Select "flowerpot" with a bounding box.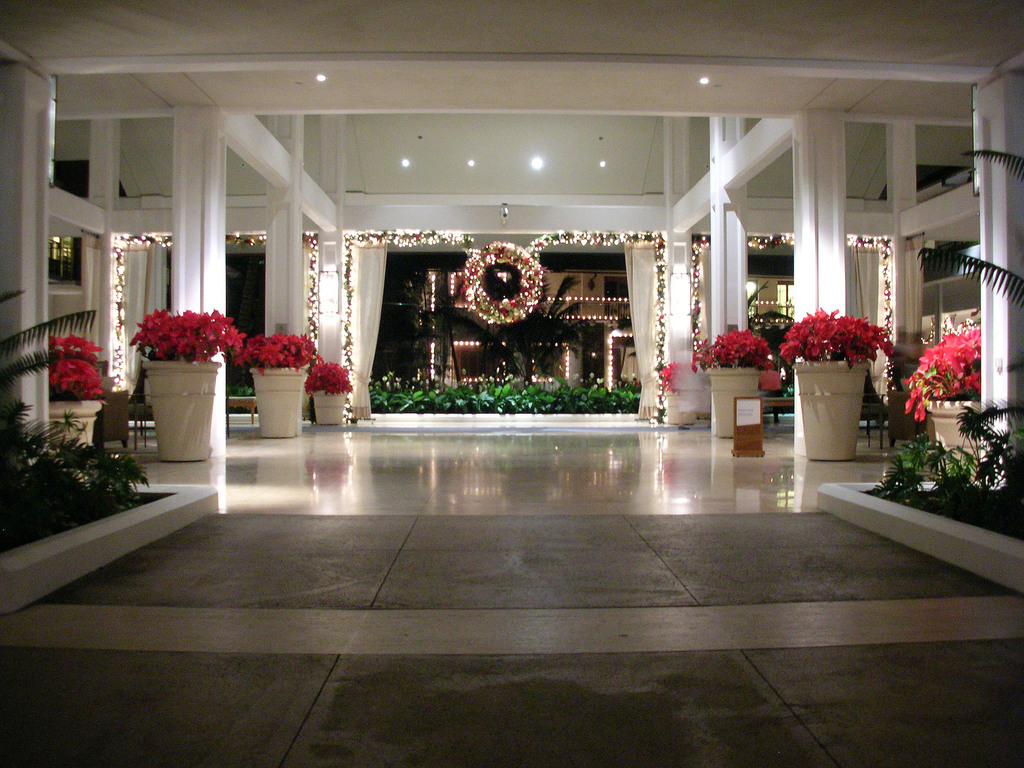
[141, 356, 219, 463].
